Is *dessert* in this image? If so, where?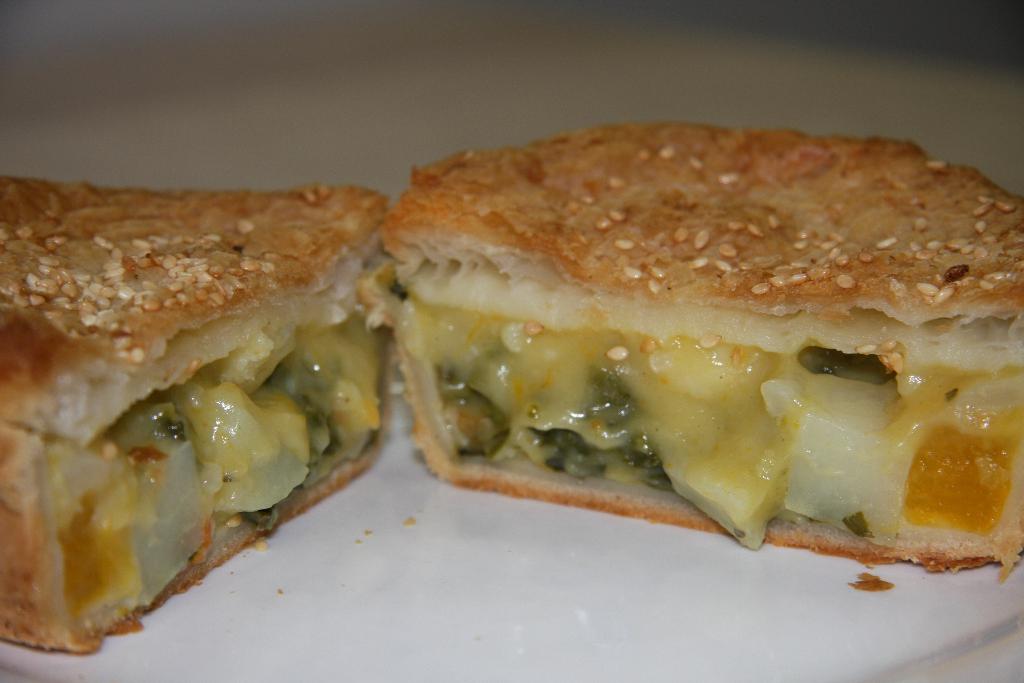
Yes, at crop(352, 120, 1023, 593).
